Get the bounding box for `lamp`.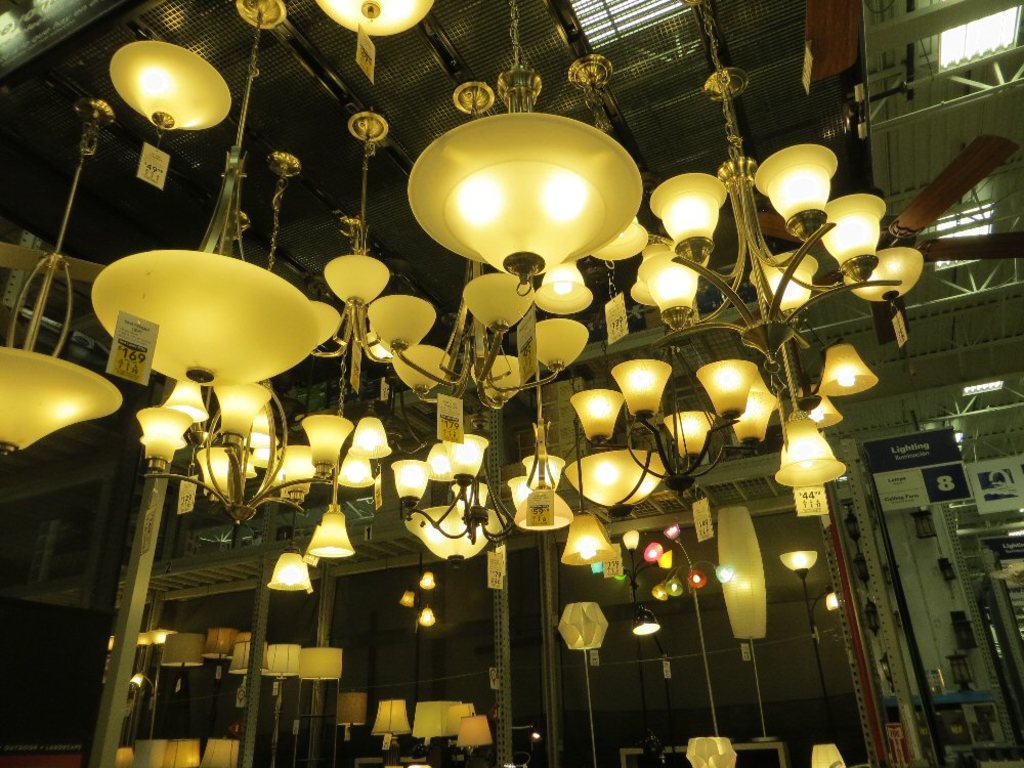
[78,247,321,389].
